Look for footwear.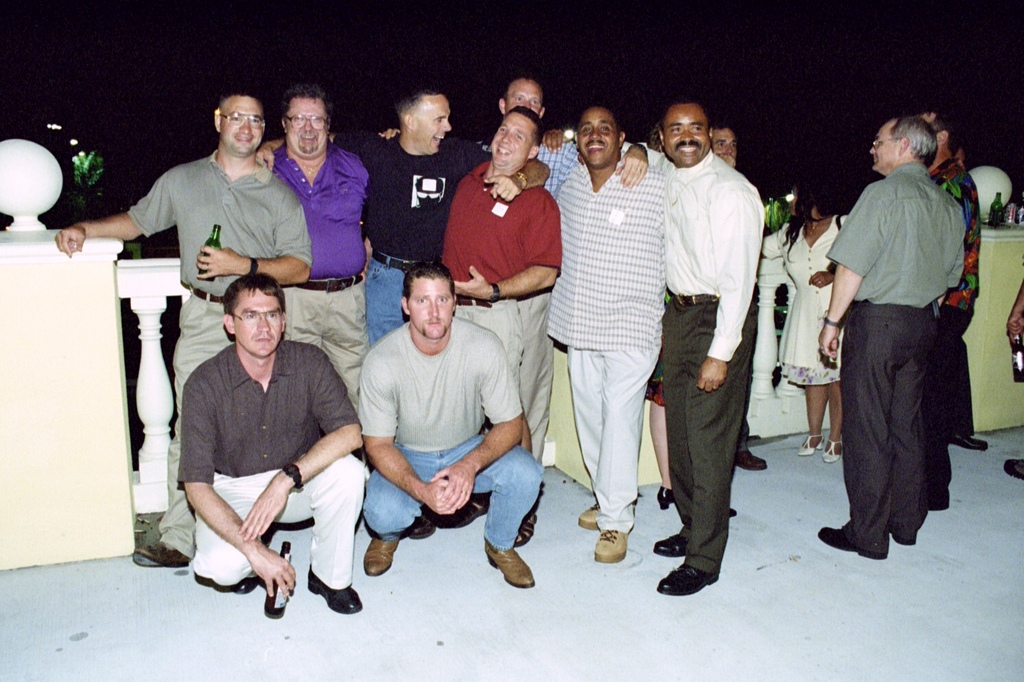
Found: (left=364, top=531, right=403, bottom=577).
